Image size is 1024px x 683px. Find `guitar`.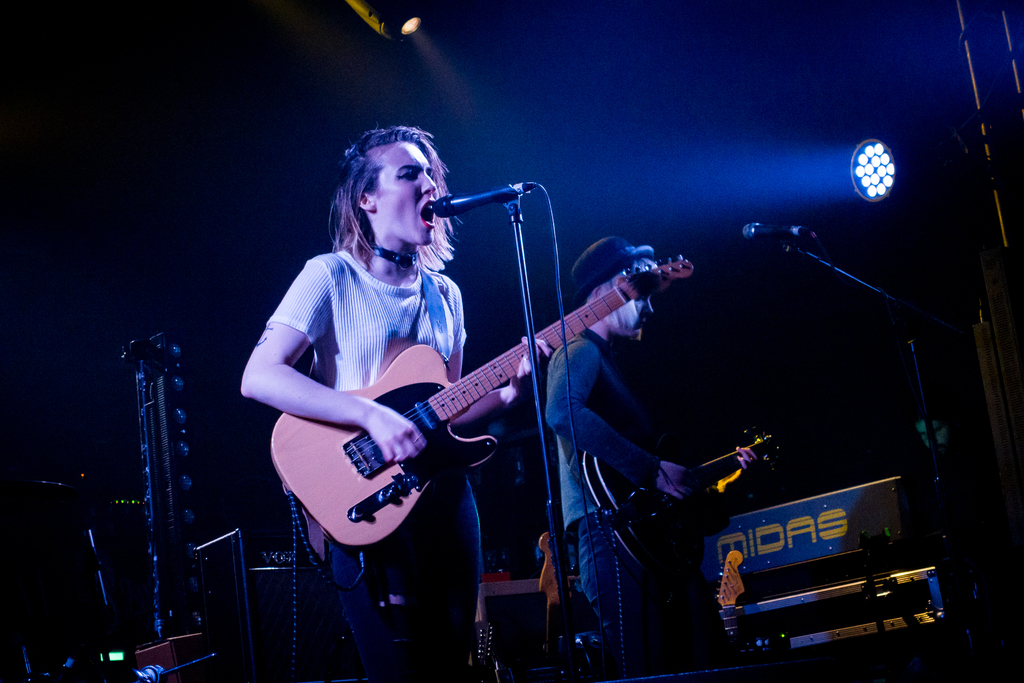
573,423,792,587.
